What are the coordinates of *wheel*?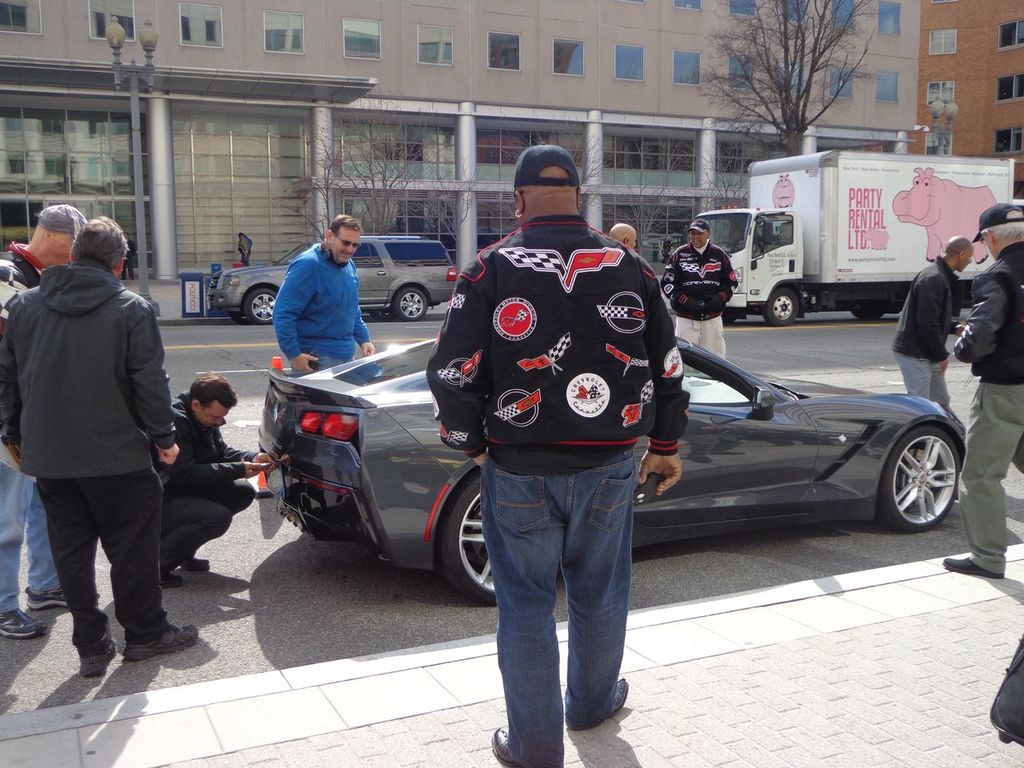
region(390, 284, 428, 322).
